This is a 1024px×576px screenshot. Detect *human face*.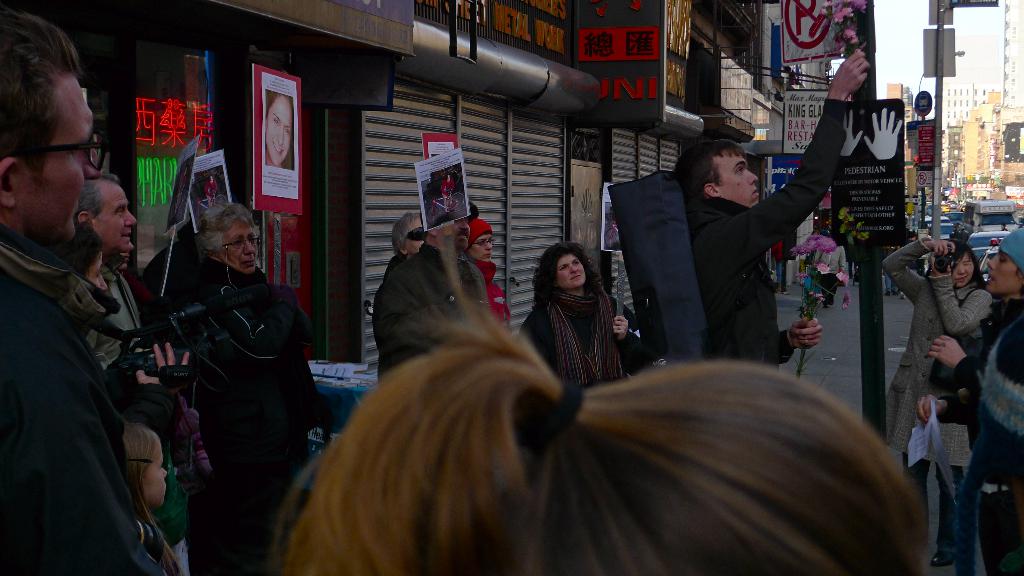
bbox(468, 230, 492, 265).
